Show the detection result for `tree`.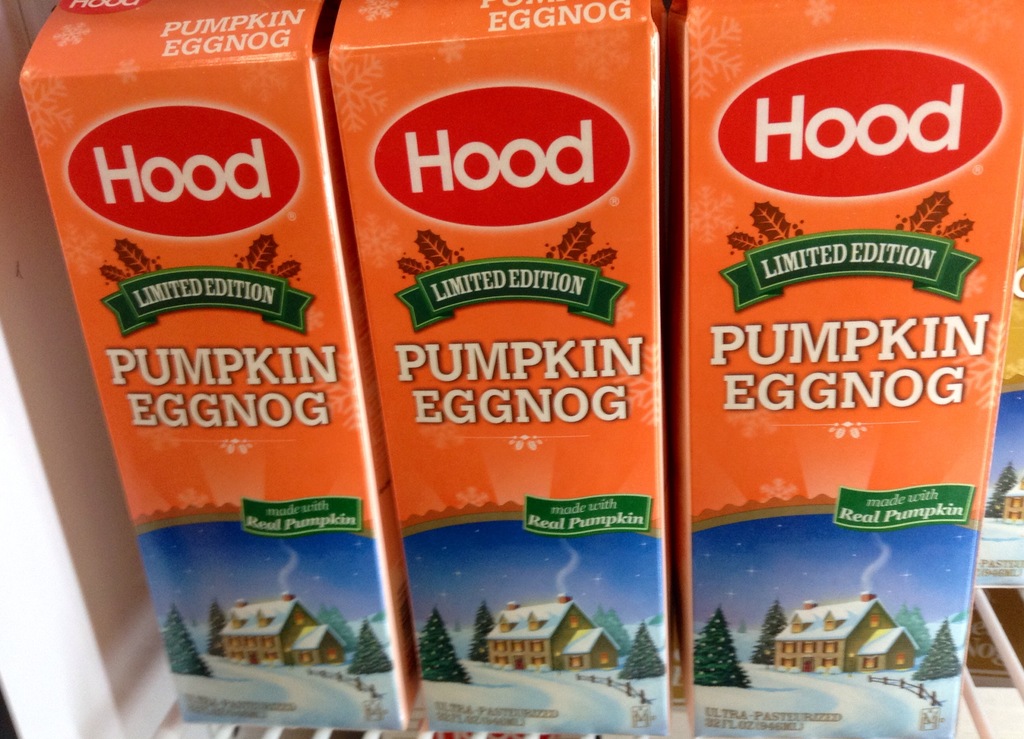
591:605:636:656.
